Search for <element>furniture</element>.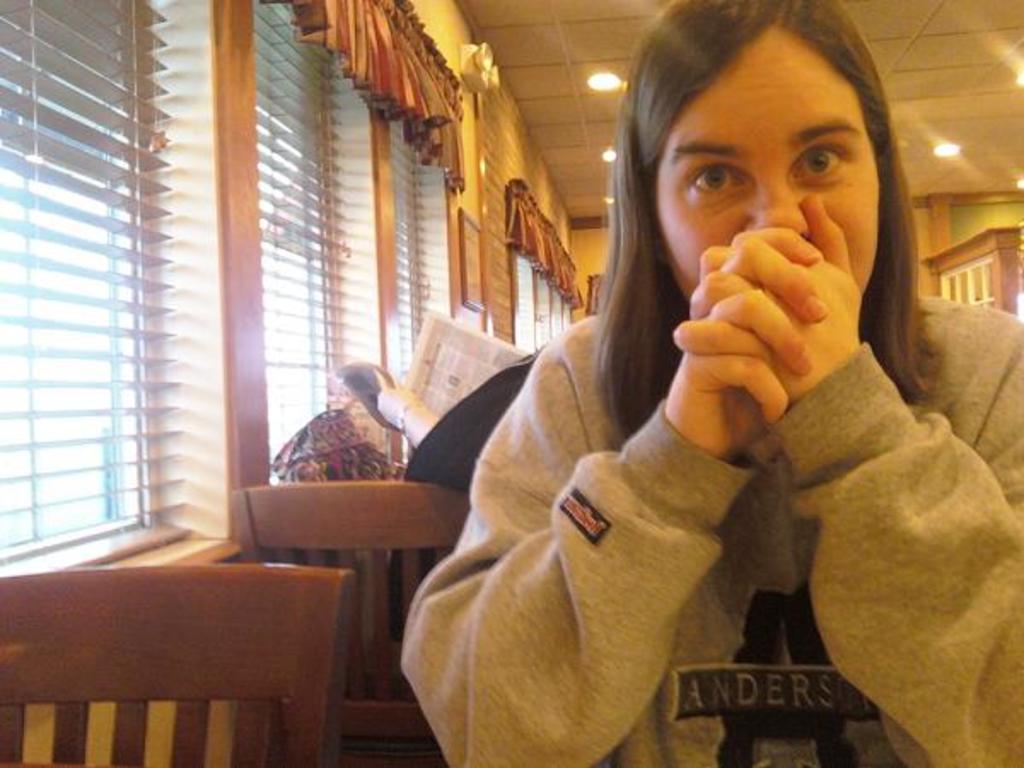
Found at BBox(229, 478, 473, 766).
